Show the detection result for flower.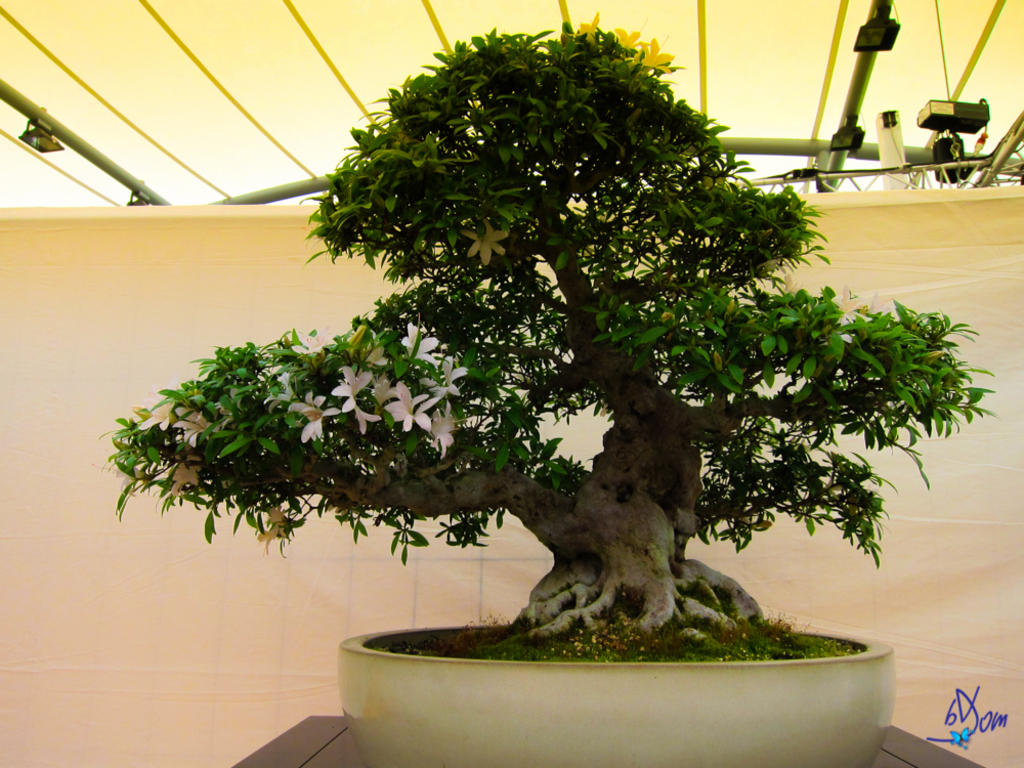
<region>638, 38, 680, 78</region>.
